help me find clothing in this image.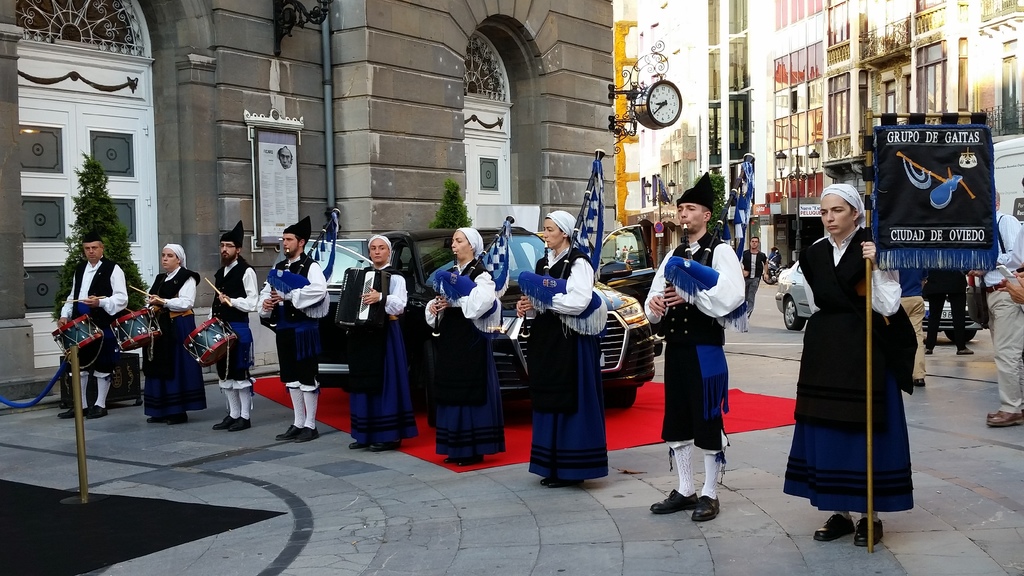
Found it: [521, 246, 608, 481].
